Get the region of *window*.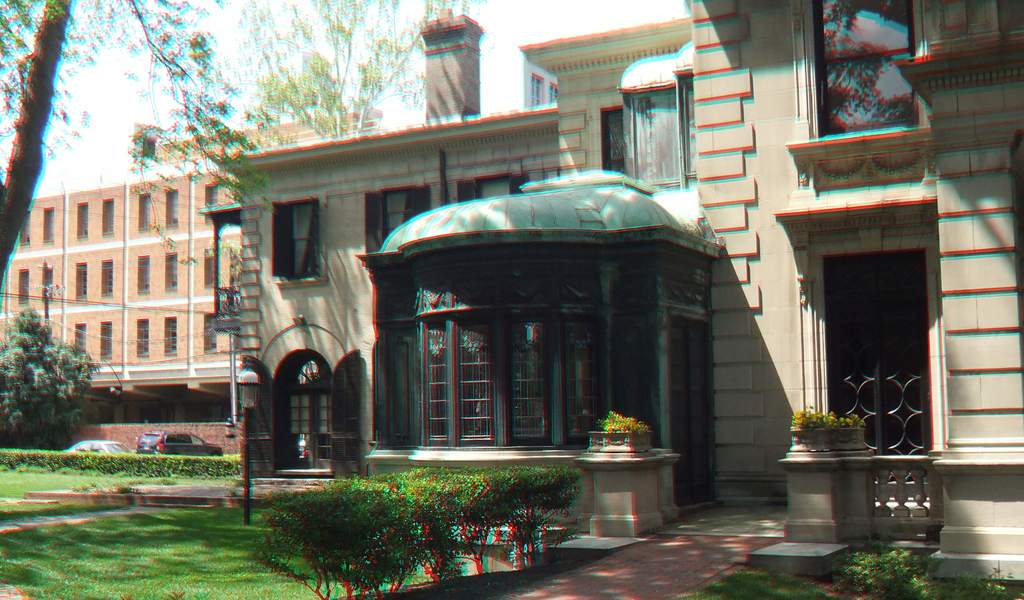
bbox(604, 106, 621, 179).
